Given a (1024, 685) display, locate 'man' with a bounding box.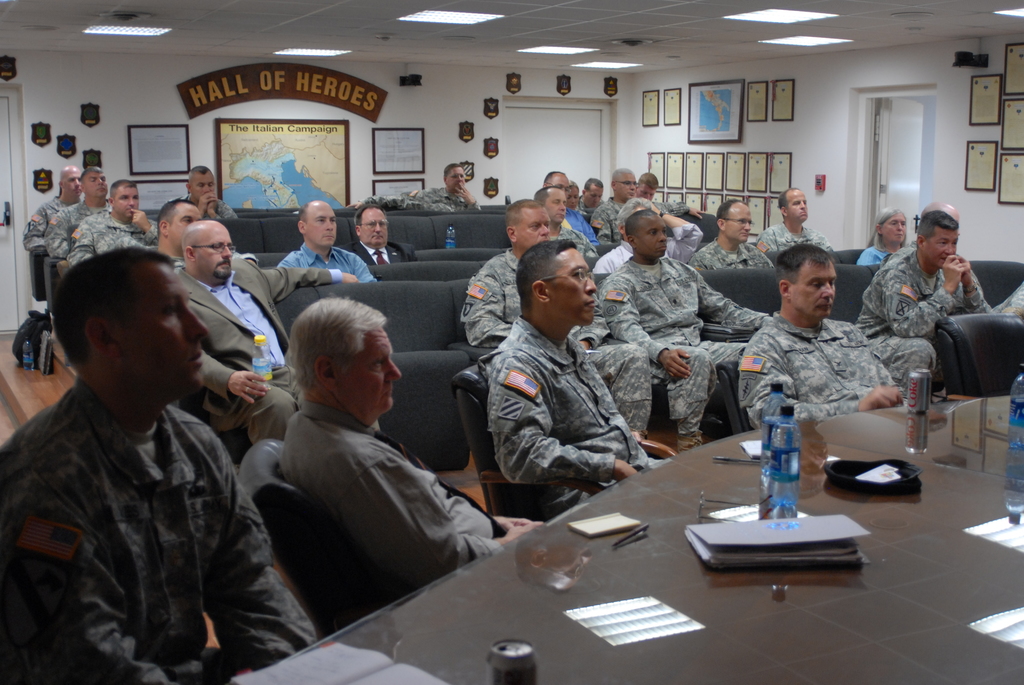
Located: left=54, top=164, right=96, bottom=267.
